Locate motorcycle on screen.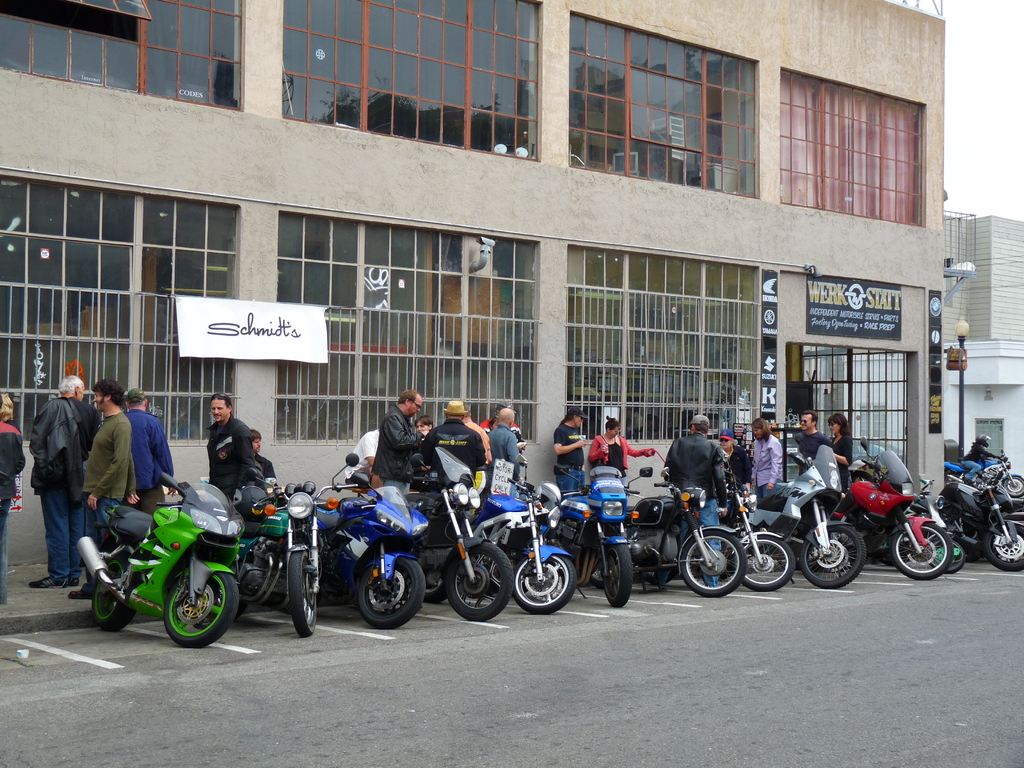
On screen at left=115, top=482, right=256, bottom=657.
